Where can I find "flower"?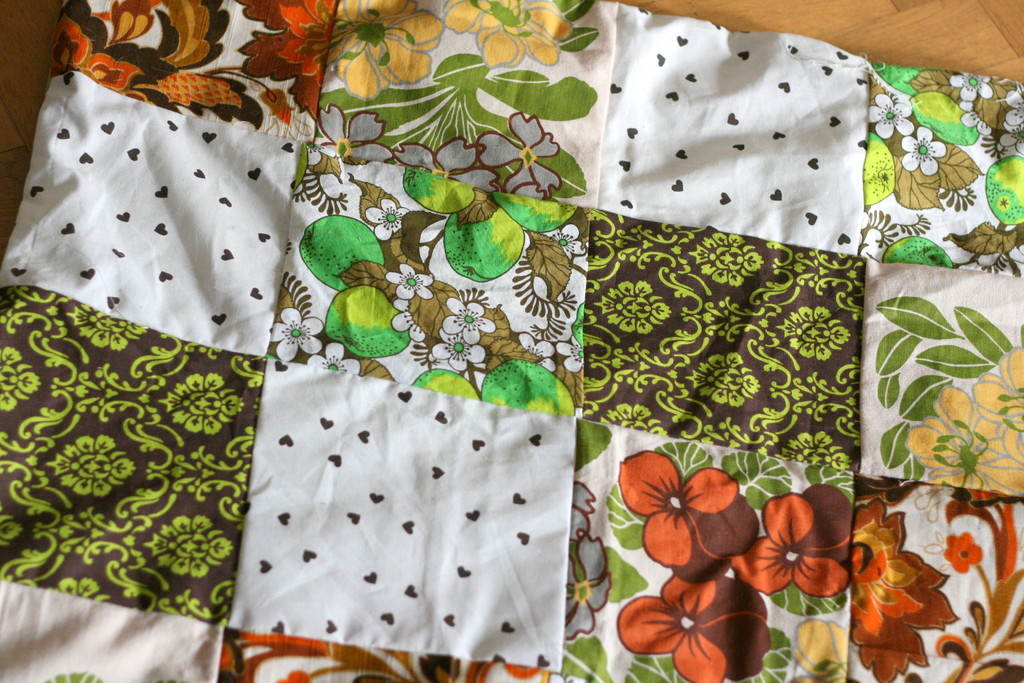
You can find it at l=559, t=343, r=584, b=370.
